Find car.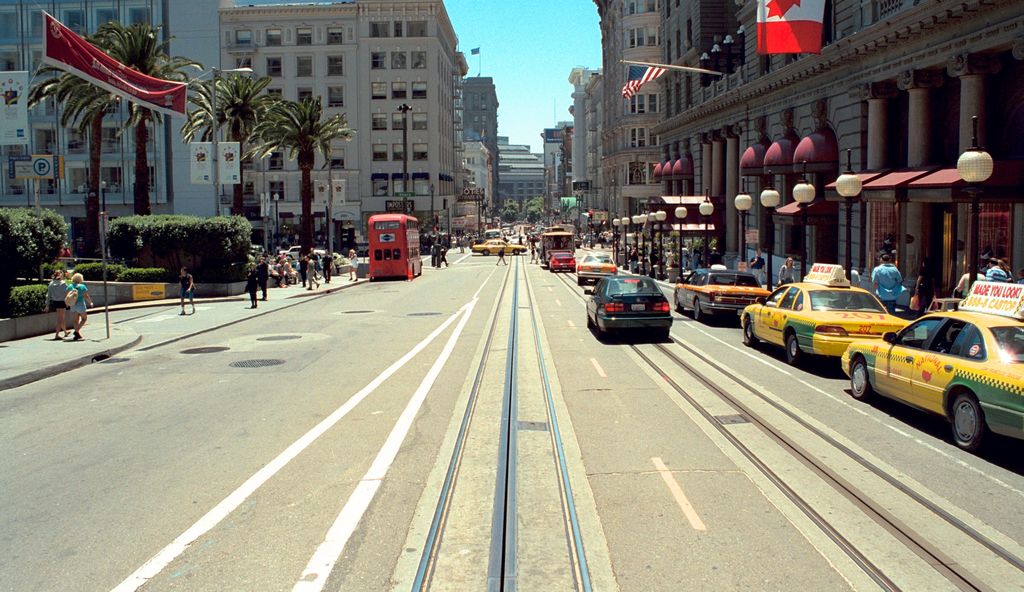
[674, 263, 768, 318].
